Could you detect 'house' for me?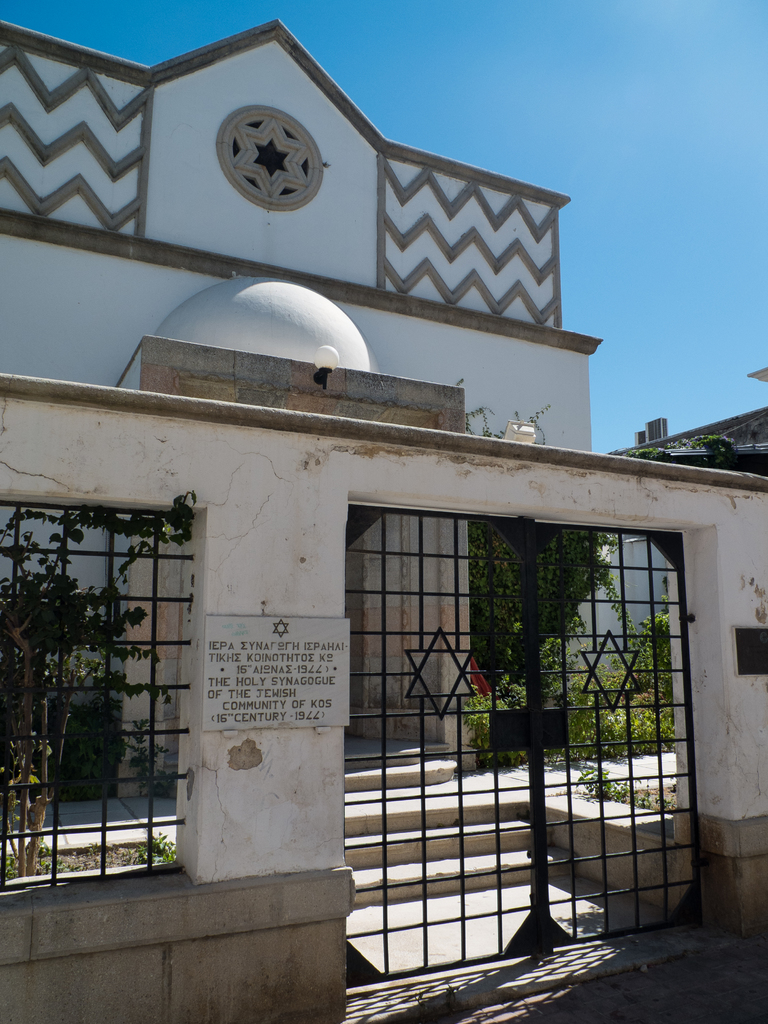
Detection result: (4,45,761,979).
